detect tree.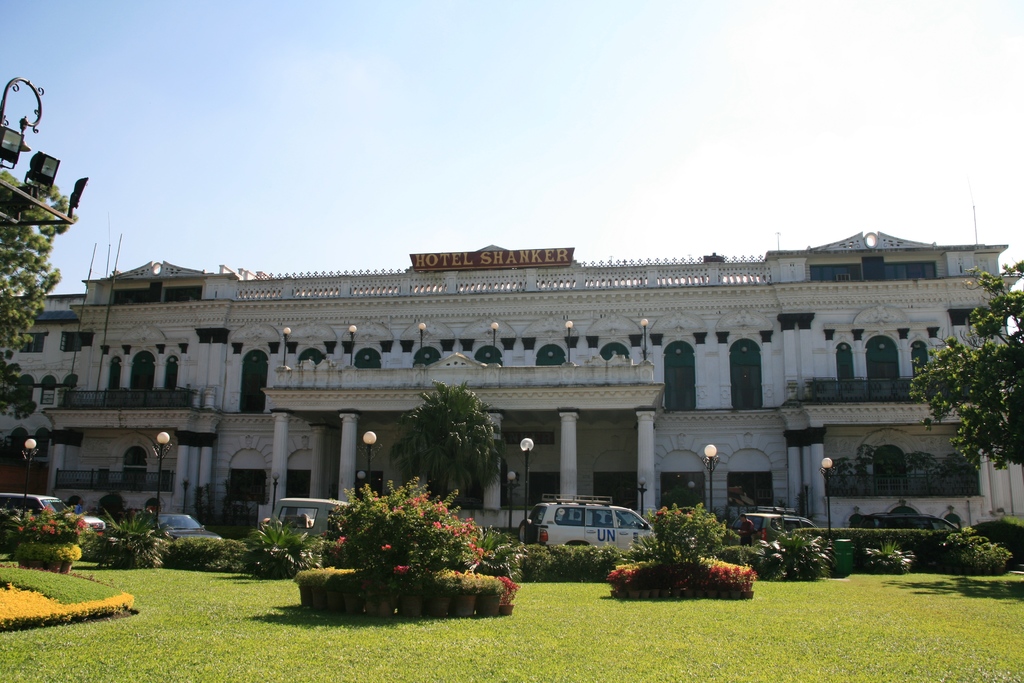
Detected at 388:381:504:500.
